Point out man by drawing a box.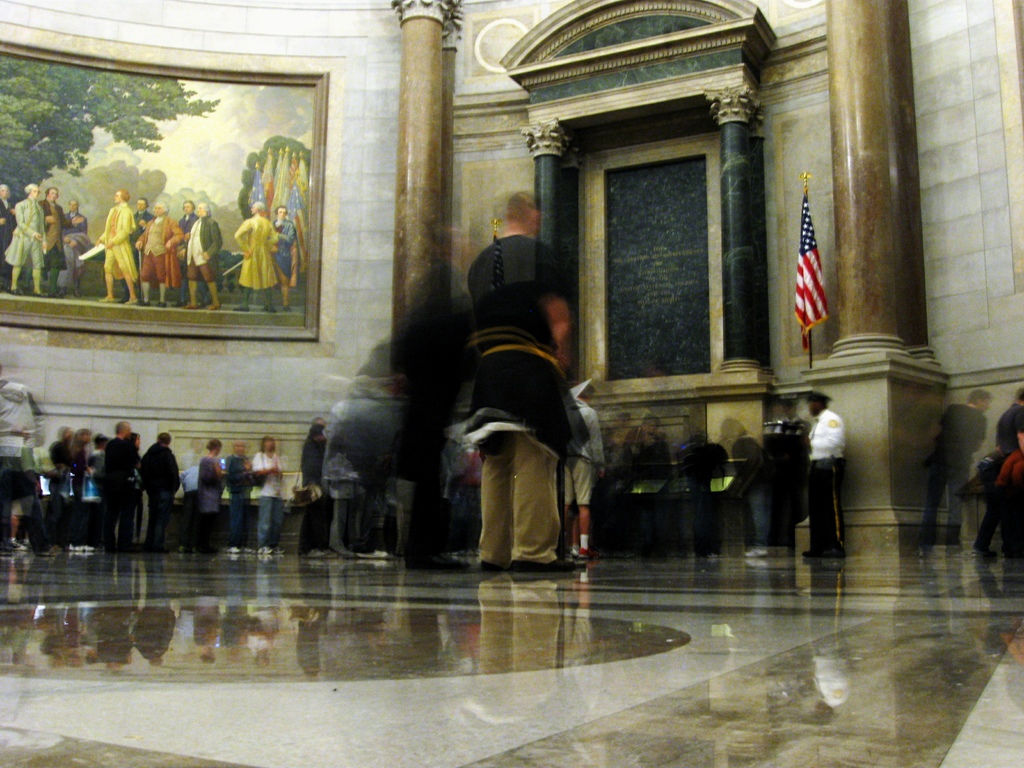
[x1=969, y1=382, x2=1023, y2=561].
